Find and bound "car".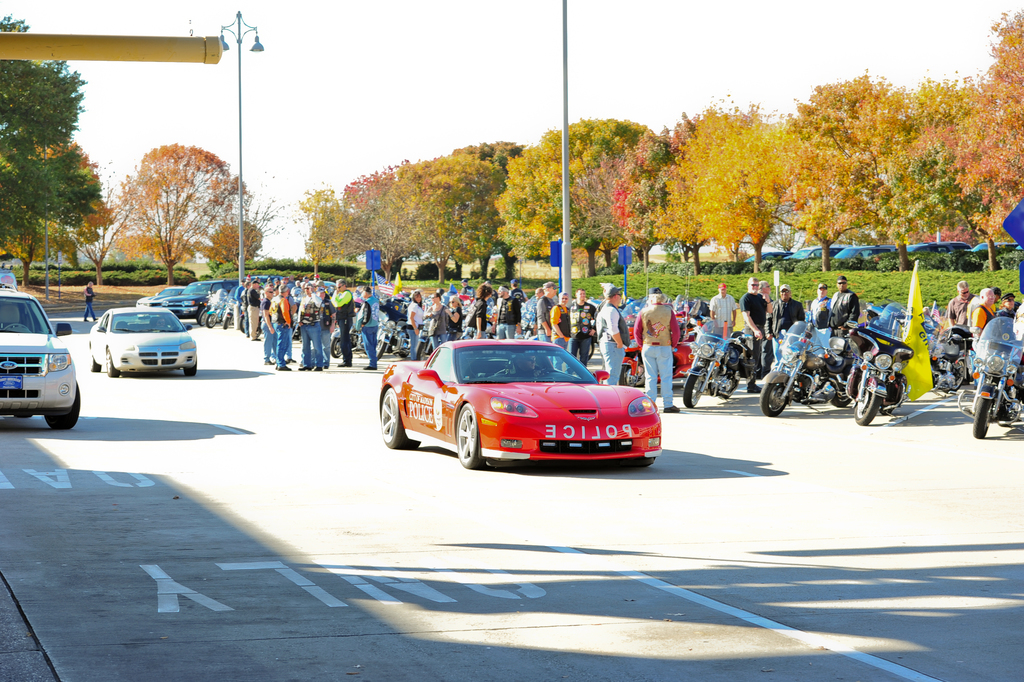
Bound: rect(377, 340, 662, 469).
